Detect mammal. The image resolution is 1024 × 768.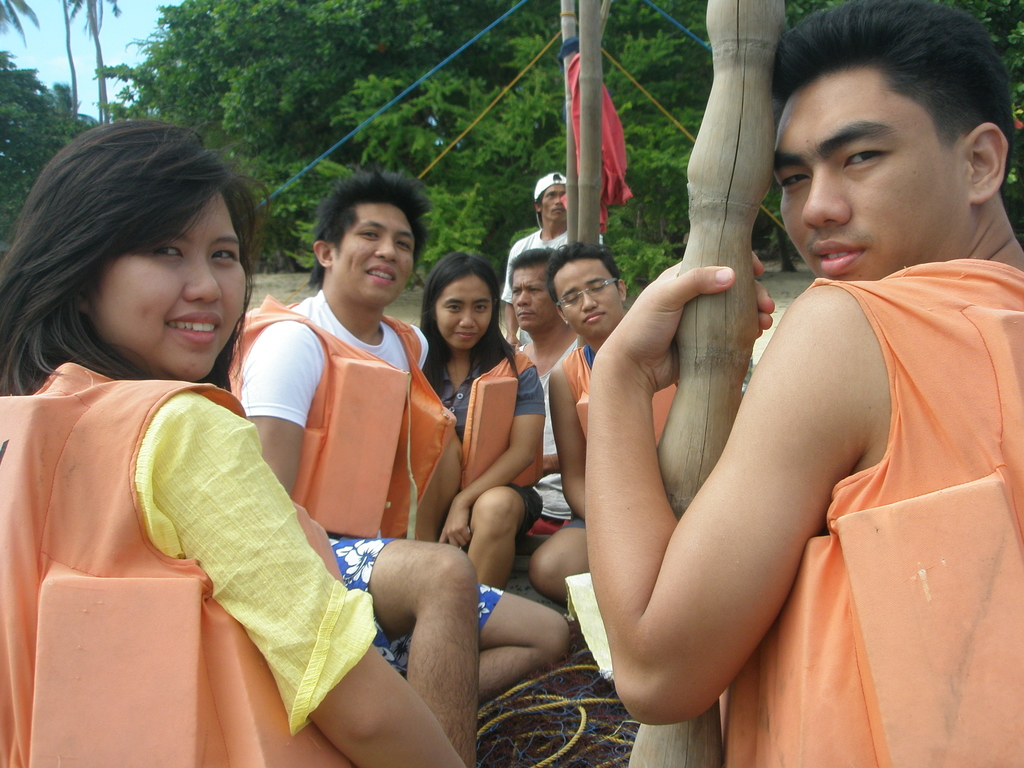
[left=584, top=0, right=1023, bottom=767].
